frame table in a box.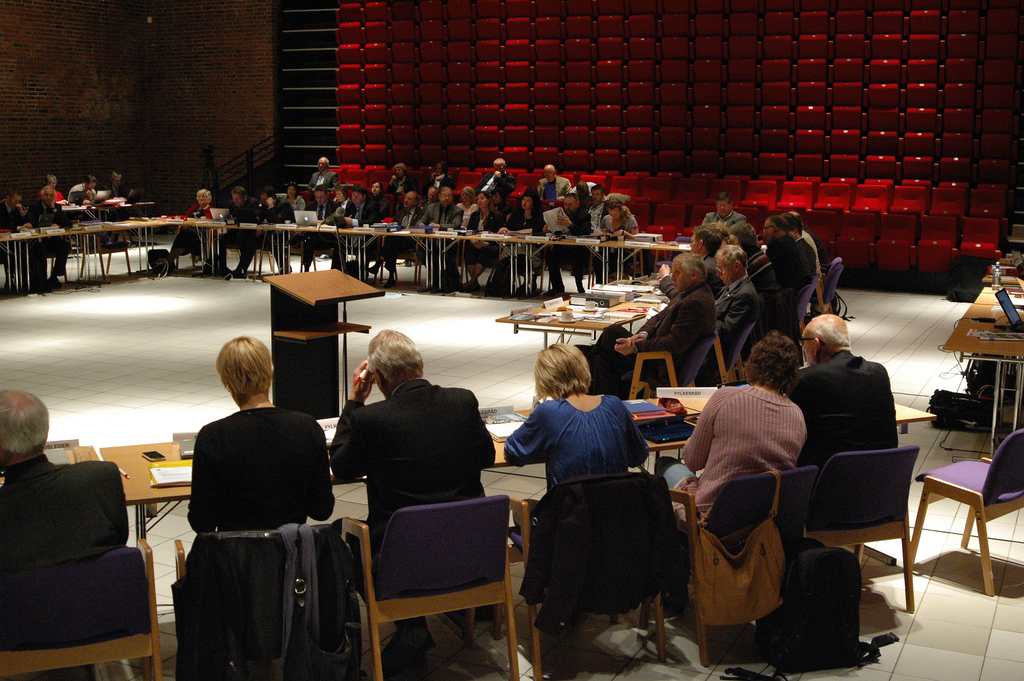
0 390 939 548.
